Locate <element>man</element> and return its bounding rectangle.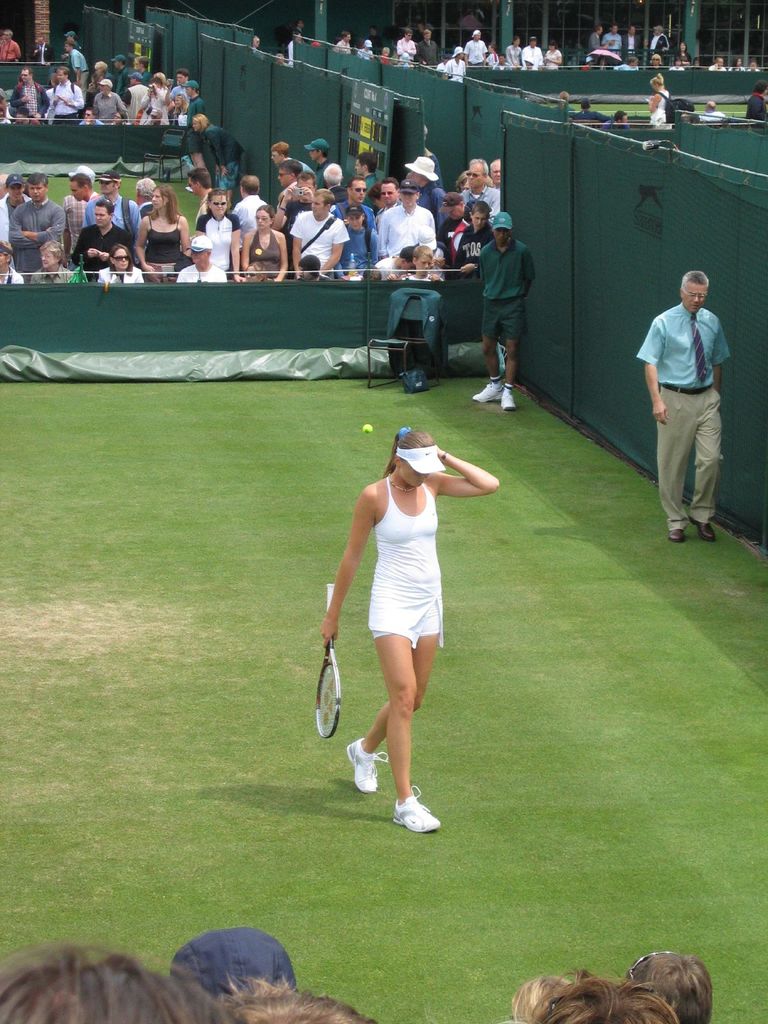
bbox=[72, 174, 100, 214].
